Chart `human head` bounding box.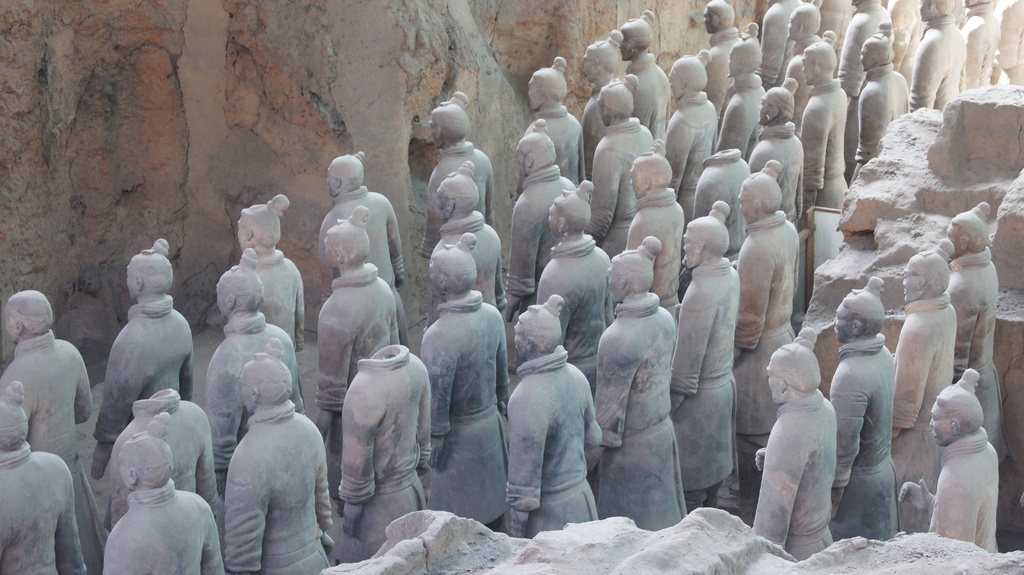
Charted: [515, 305, 566, 357].
